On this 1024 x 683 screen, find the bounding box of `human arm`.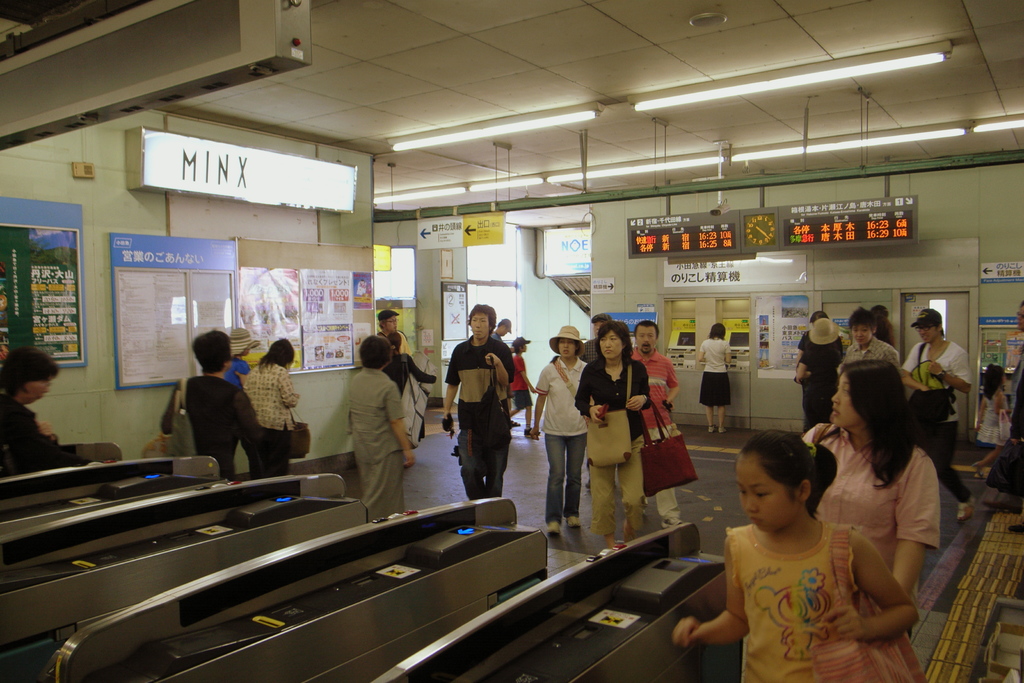
Bounding box: rect(924, 352, 975, 395).
